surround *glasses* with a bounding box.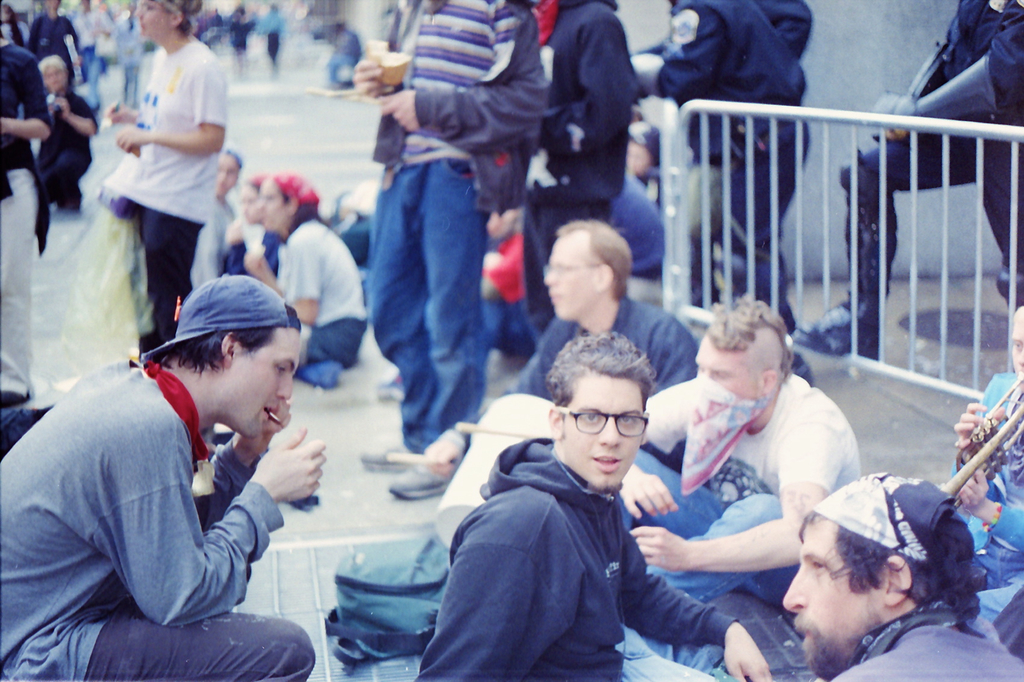
l=542, t=264, r=609, b=277.
